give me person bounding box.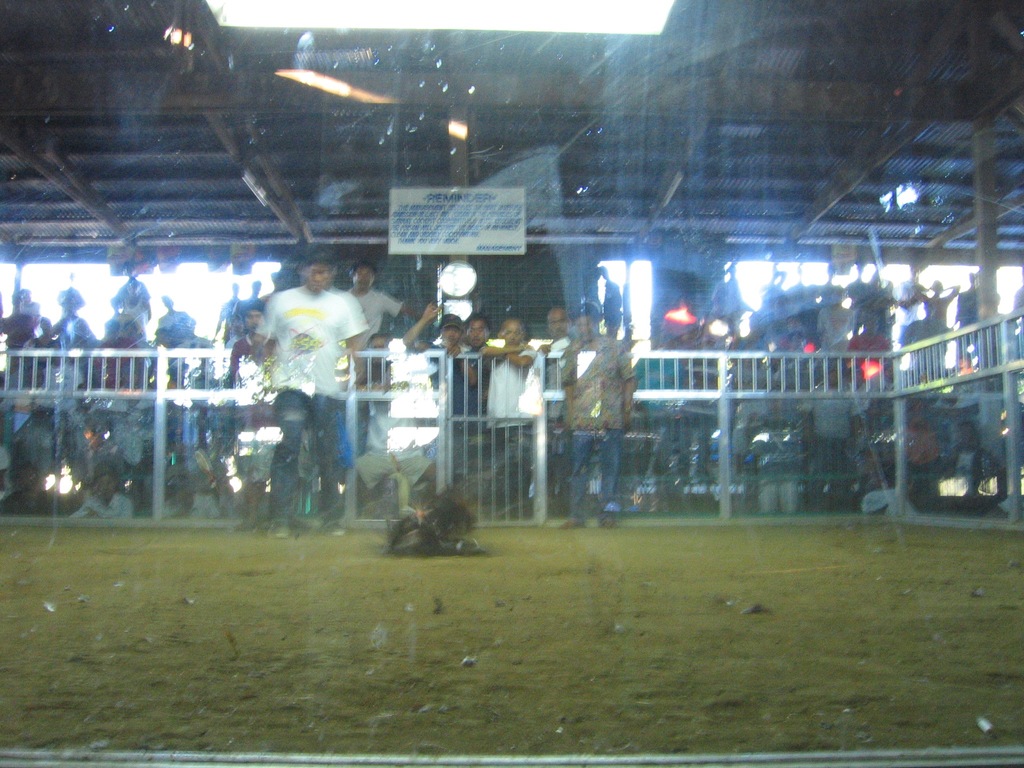
<region>350, 264, 404, 343</region>.
